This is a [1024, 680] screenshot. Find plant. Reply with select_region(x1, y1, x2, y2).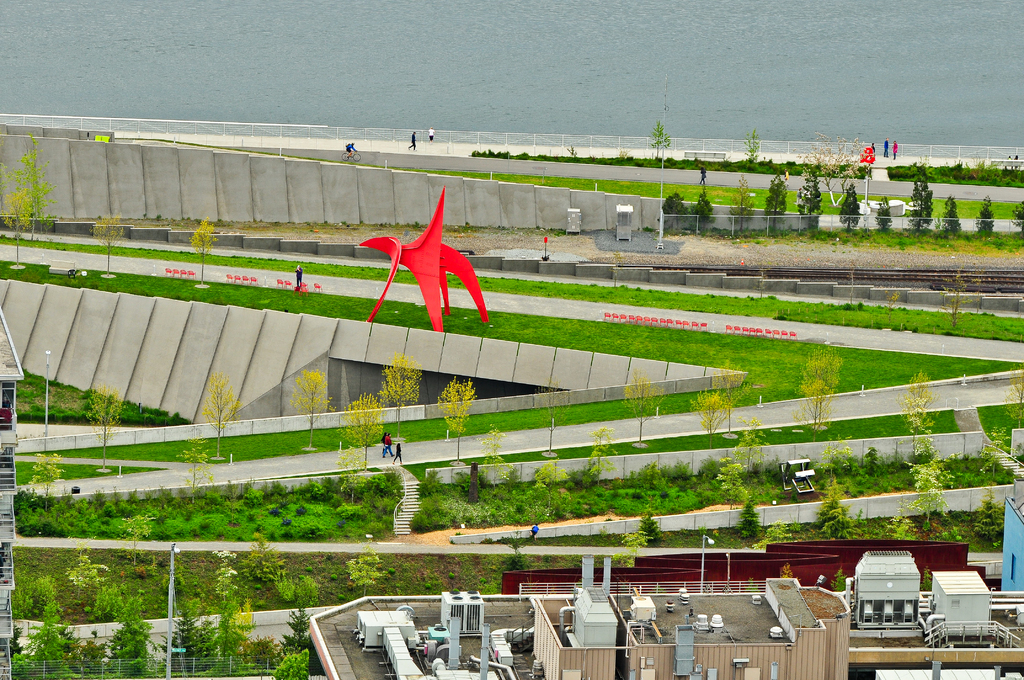
select_region(968, 500, 1017, 555).
